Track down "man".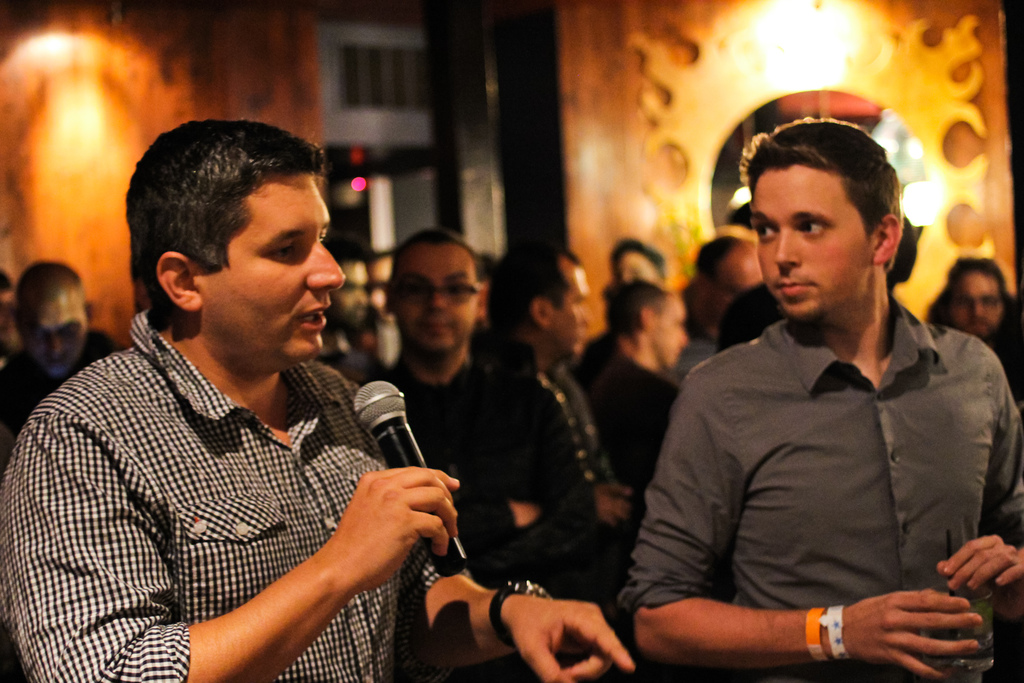
Tracked to left=0, top=259, right=123, bottom=470.
